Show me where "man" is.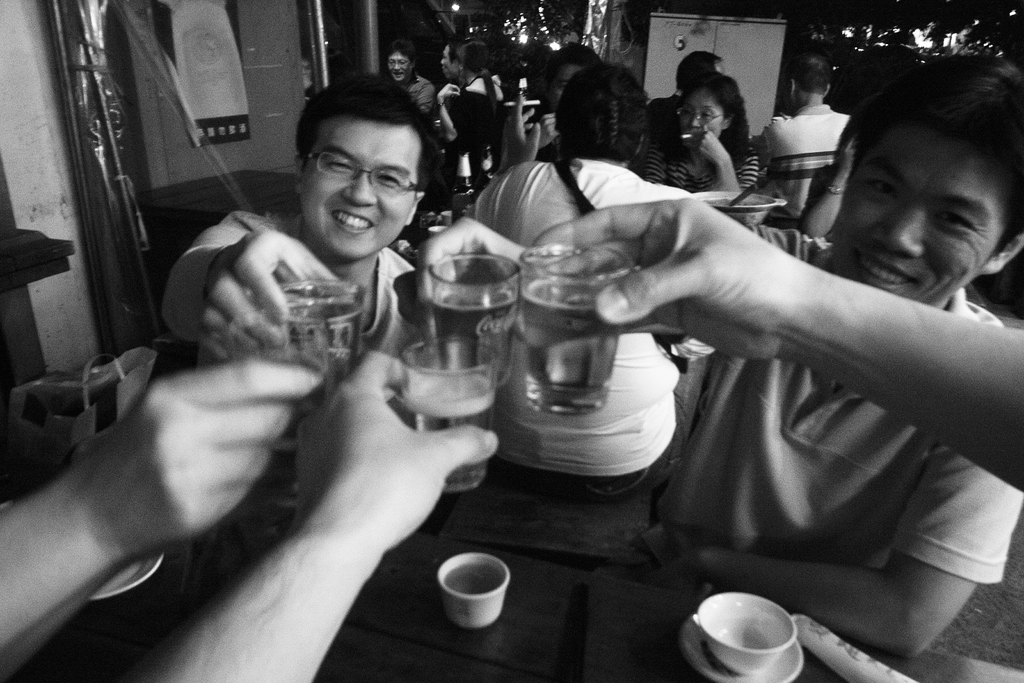
"man" is at region(646, 50, 730, 147).
